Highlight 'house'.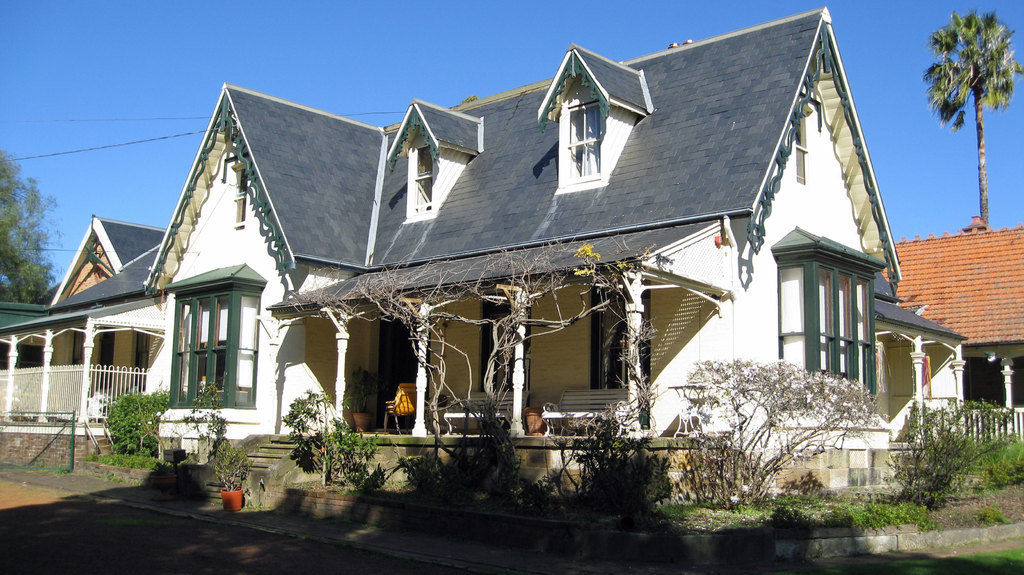
Highlighted region: x1=874 y1=236 x2=1023 y2=453.
